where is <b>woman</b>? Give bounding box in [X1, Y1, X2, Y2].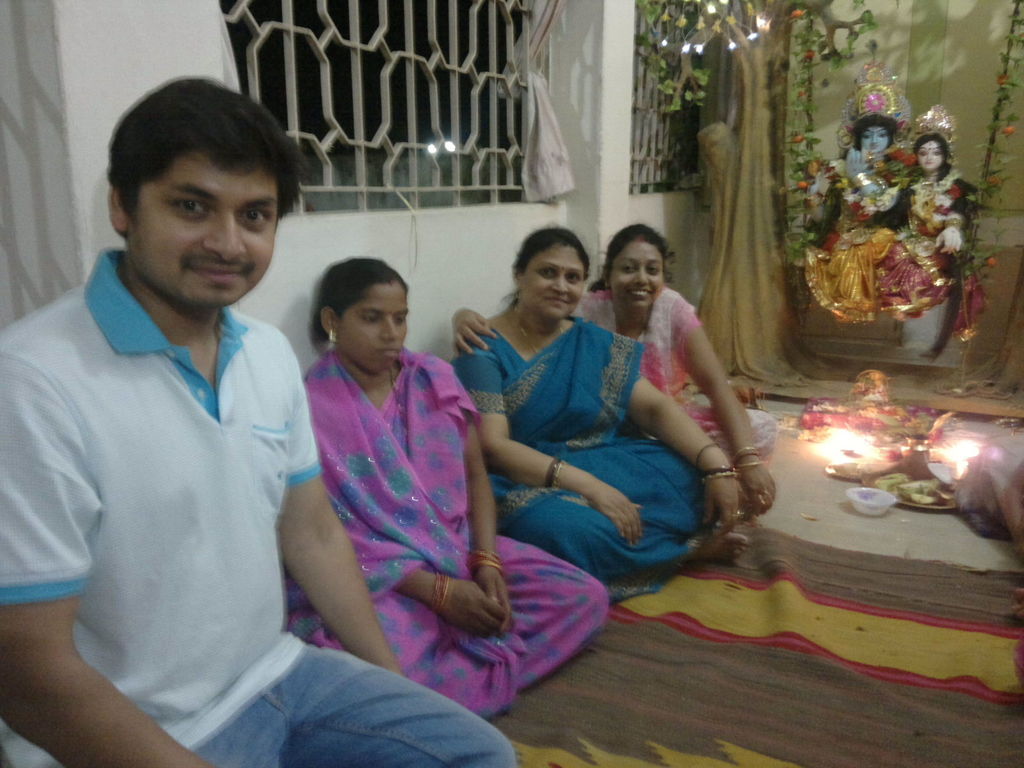
[865, 131, 971, 316].
